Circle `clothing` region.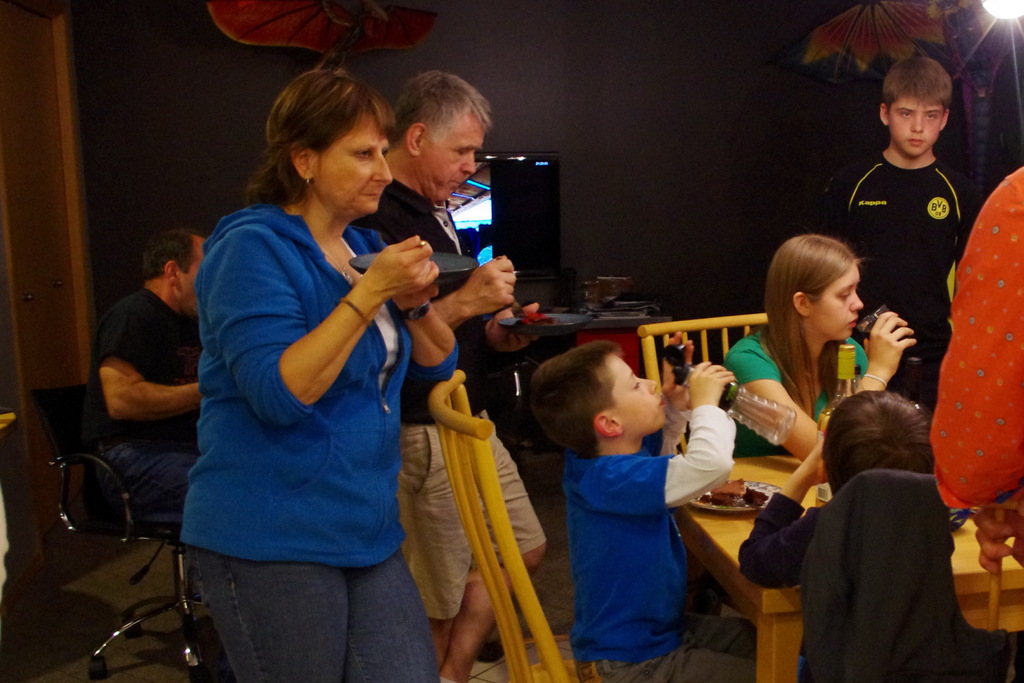
Region: l=814, t=150, r=981, b=411.
